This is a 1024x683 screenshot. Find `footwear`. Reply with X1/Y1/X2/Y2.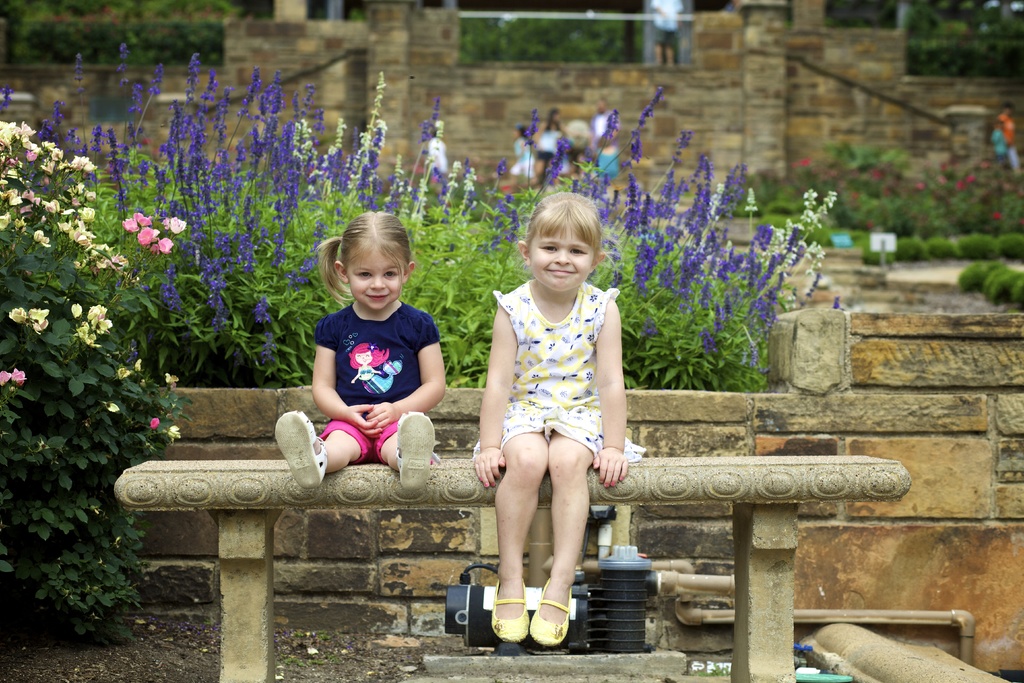
398/411/433/490.
